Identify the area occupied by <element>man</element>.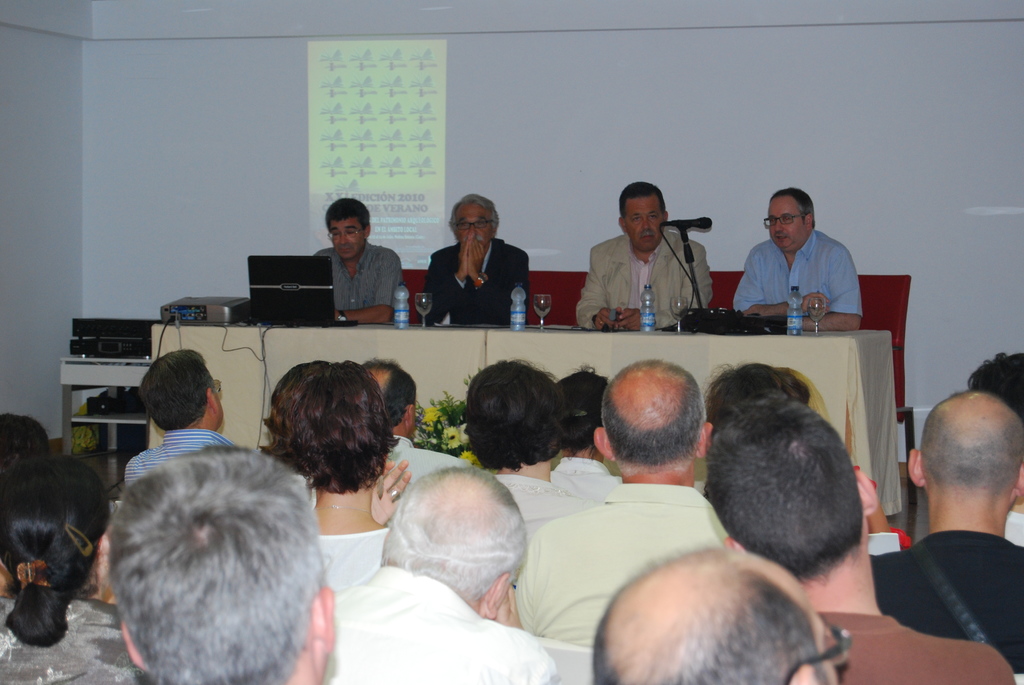
Area: {"left": 732, "top": 189, "right": 862, "bottom": 330}.
